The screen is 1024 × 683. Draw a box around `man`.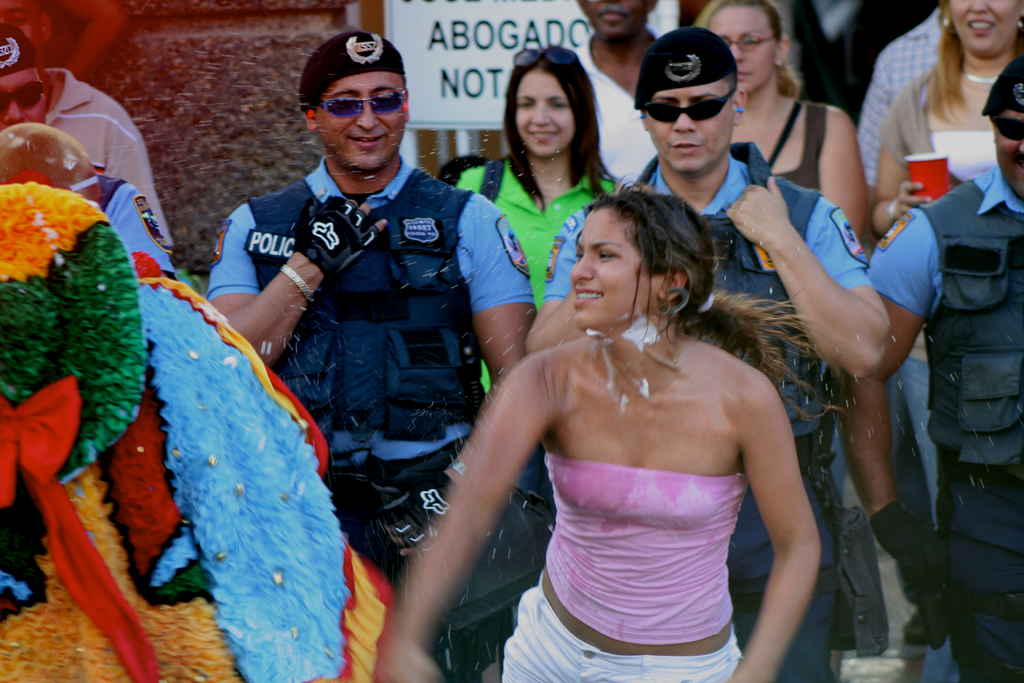
[786,0,945,125].
